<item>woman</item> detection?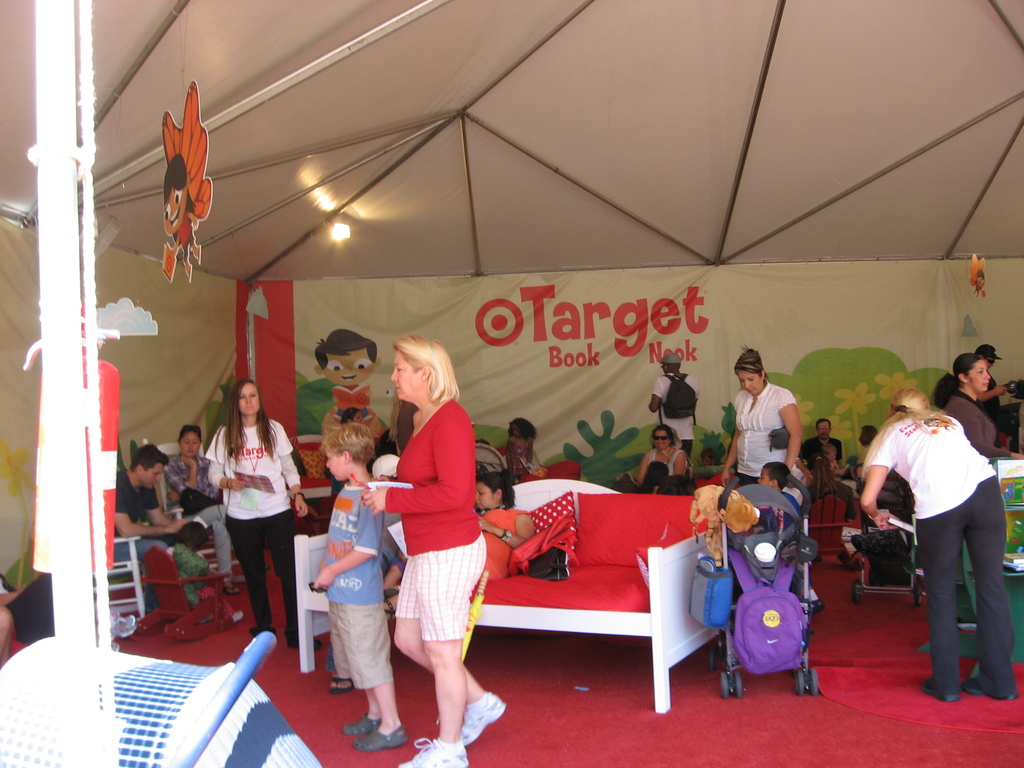
l=472, t=470, r=538, b=583
